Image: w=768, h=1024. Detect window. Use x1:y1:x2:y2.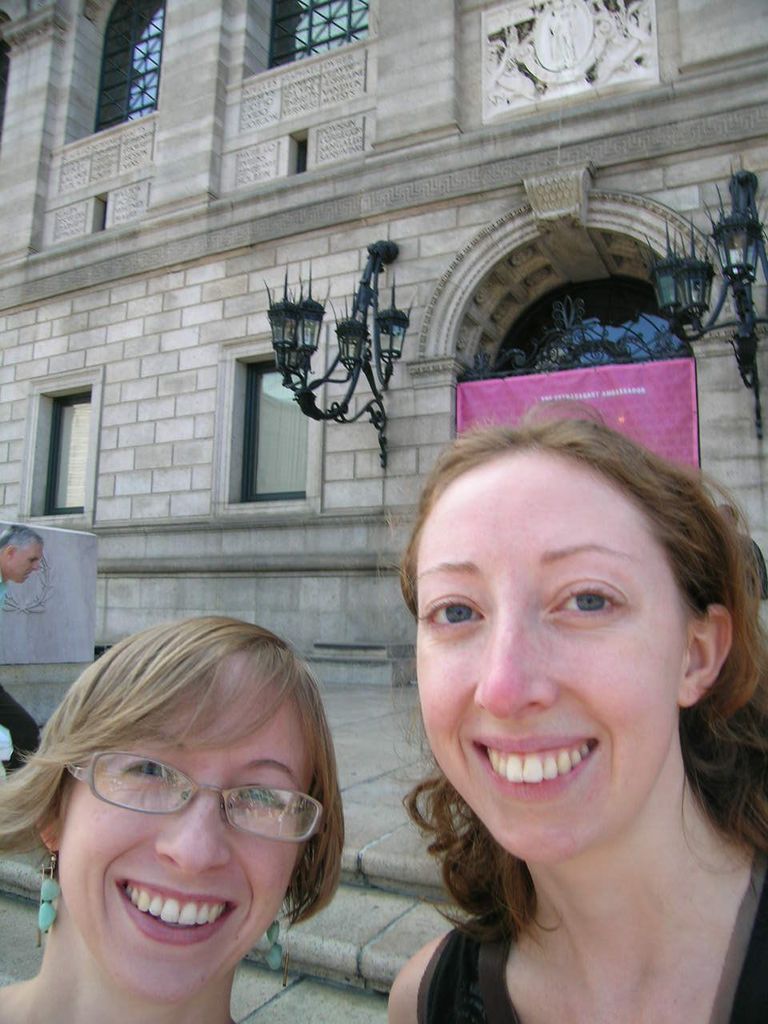
211:314:330:524.
